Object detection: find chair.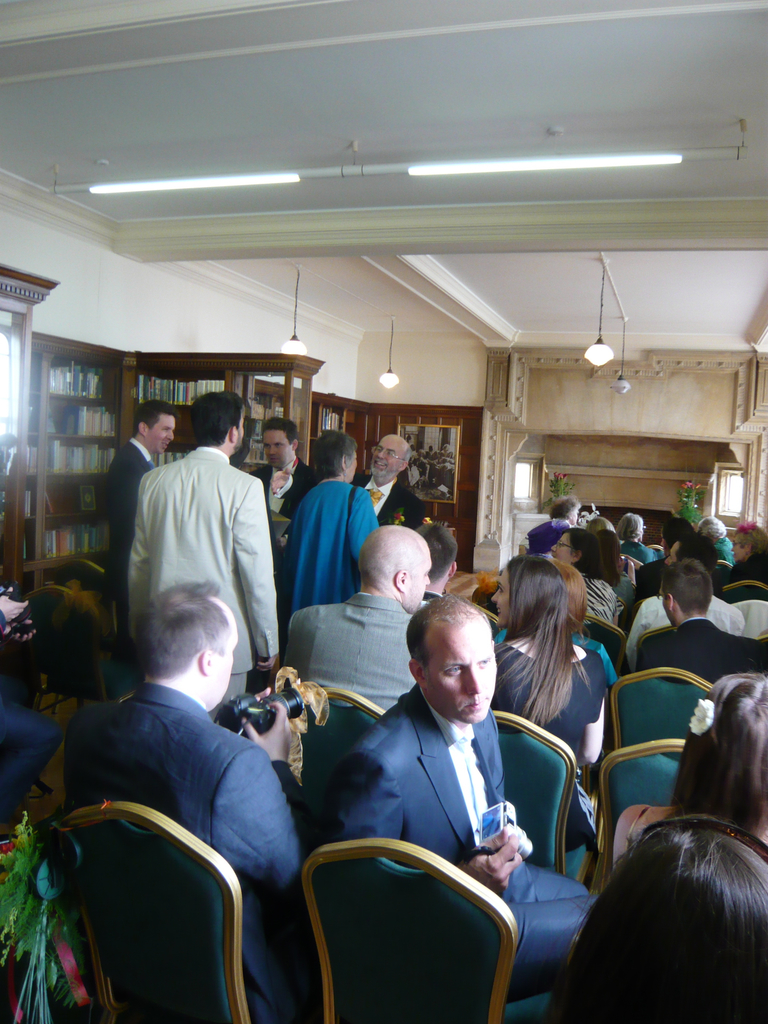
[282, 680, 403, 844].
